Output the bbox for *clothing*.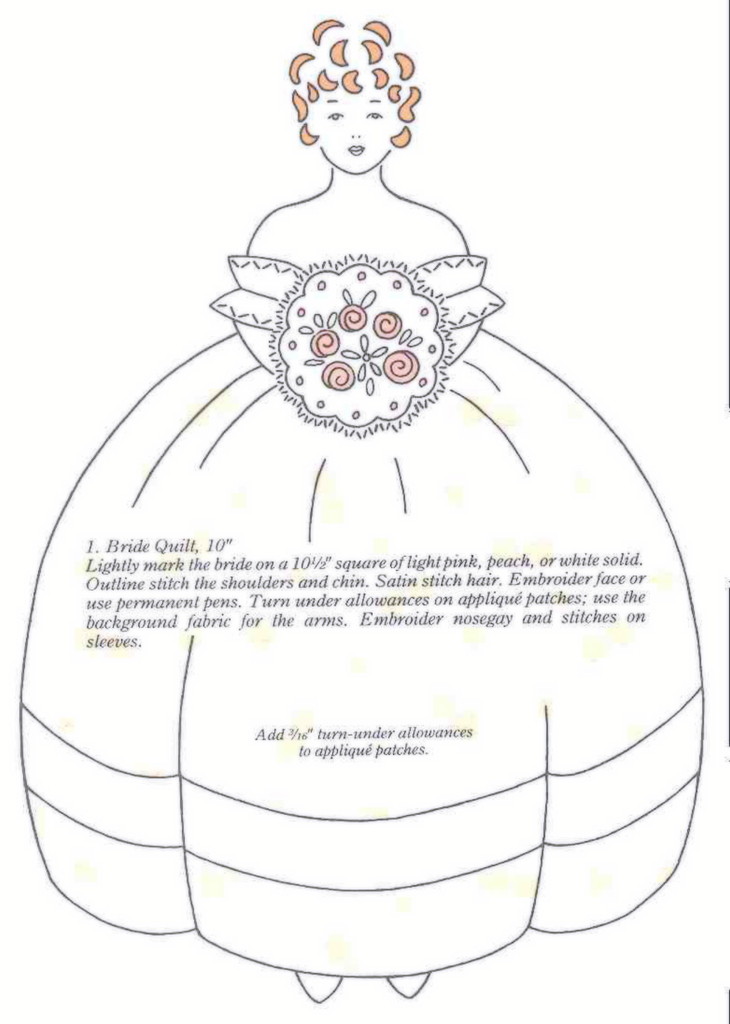
40/257/699/974.
